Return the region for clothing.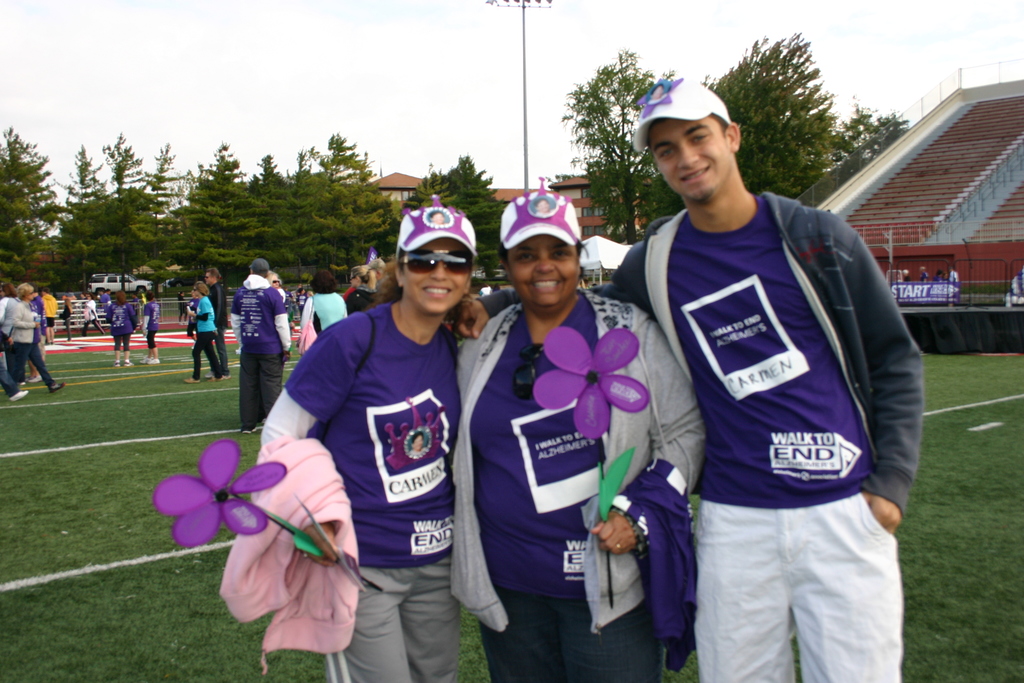
(233, 273, 289, 424).
